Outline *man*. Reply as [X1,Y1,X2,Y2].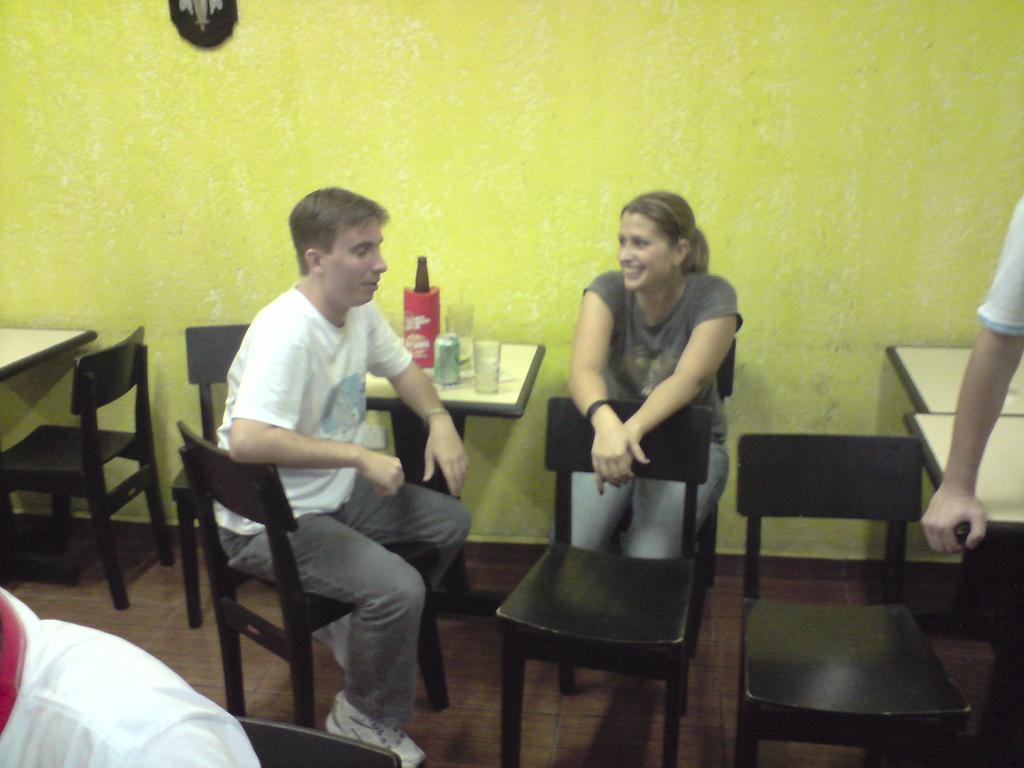
[192,188,470,723].
